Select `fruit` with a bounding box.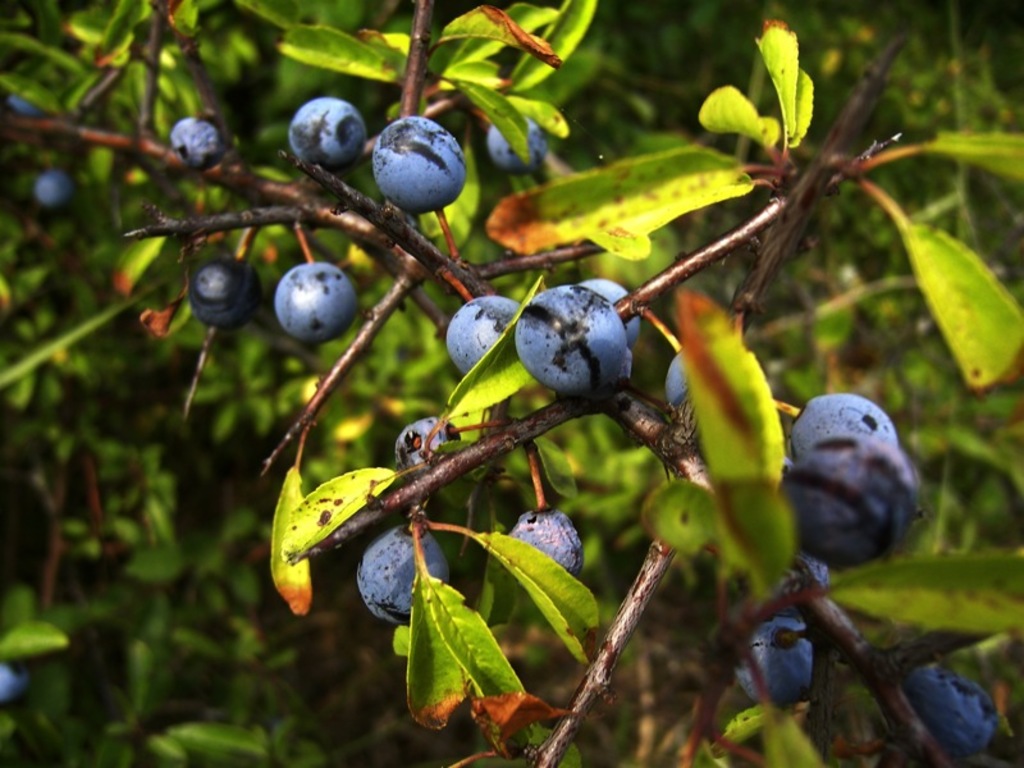
<box>508,506,589,588</box>.
